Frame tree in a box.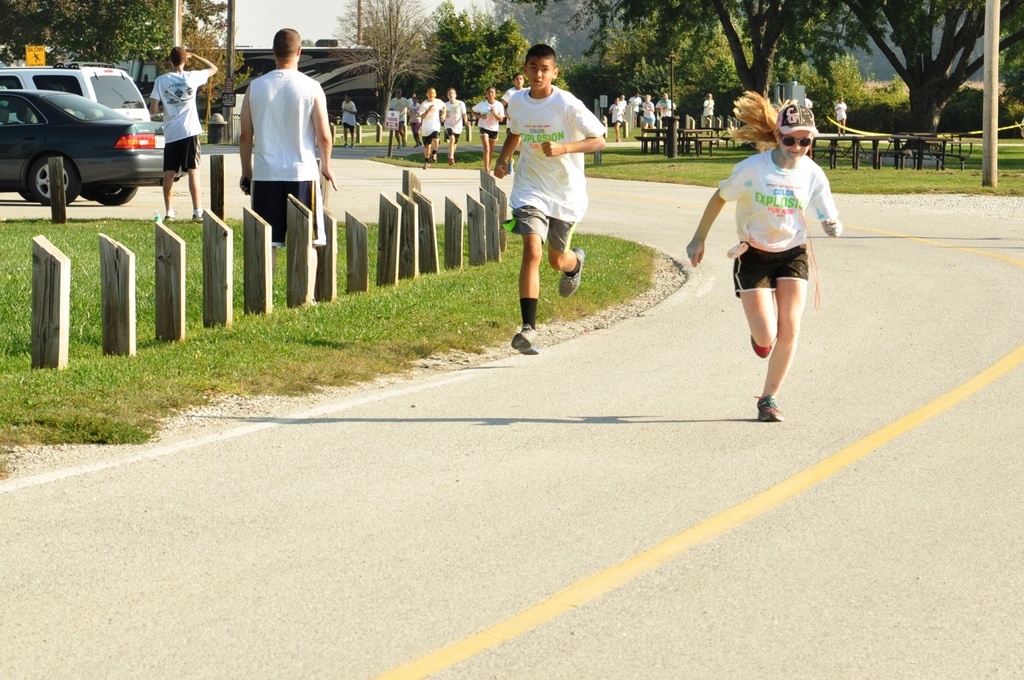
region(552, 69, 570, 93).
